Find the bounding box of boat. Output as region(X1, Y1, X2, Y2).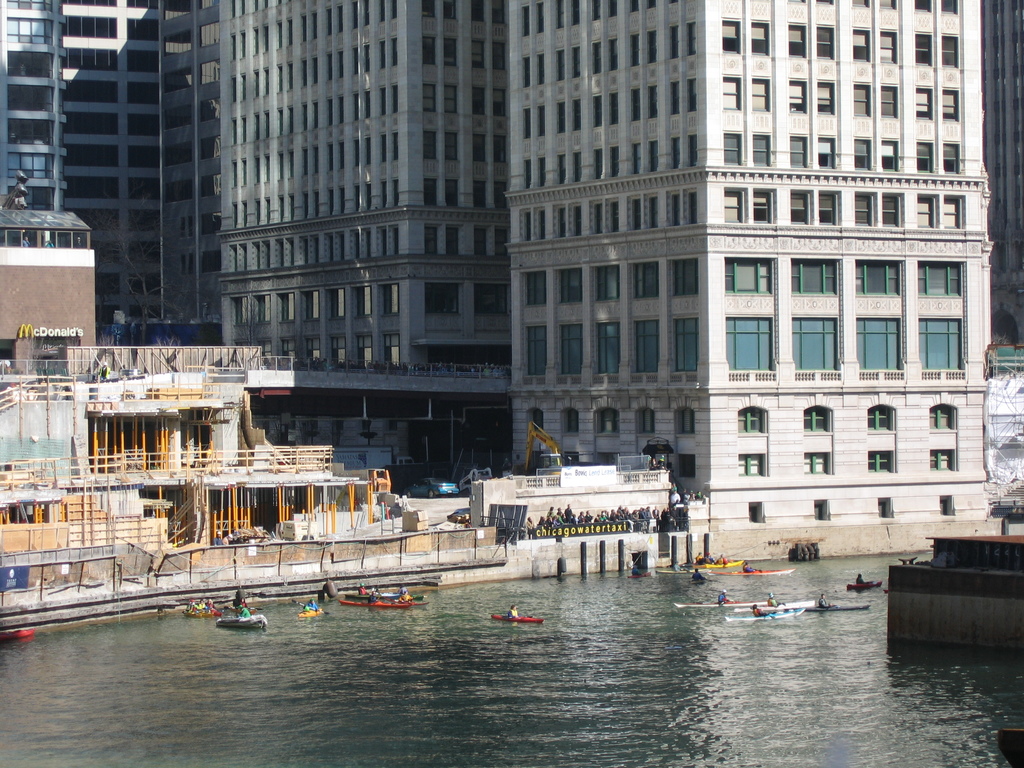
region(842, 582, 887, 595).
